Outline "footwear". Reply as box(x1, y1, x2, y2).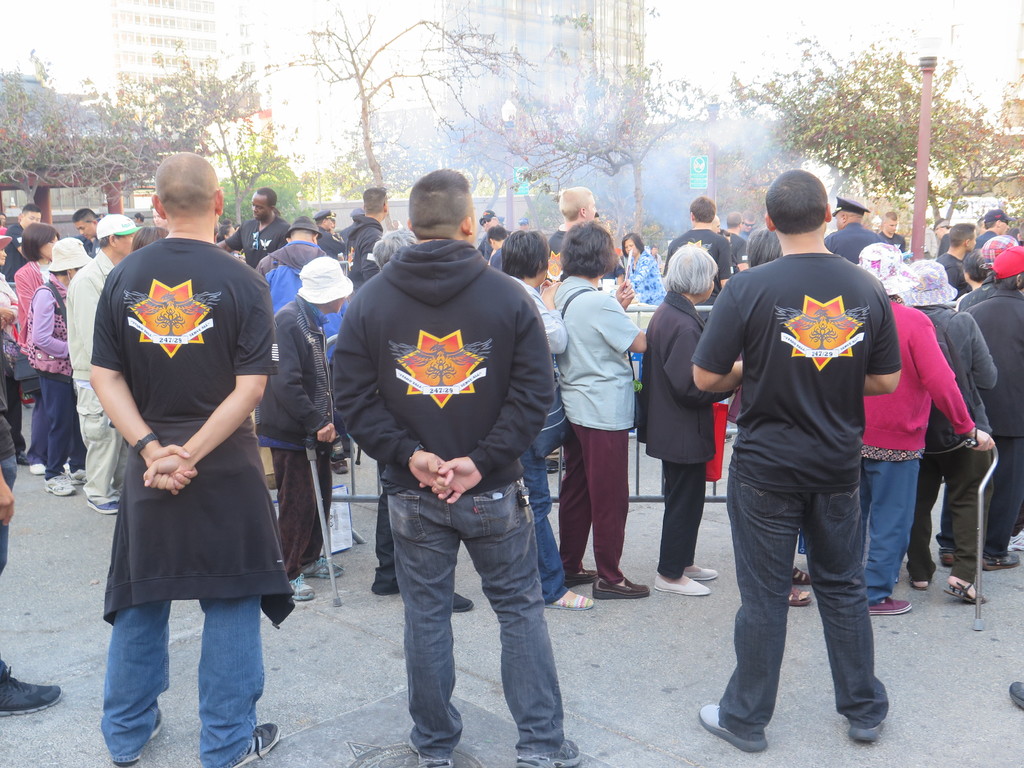
box(943, 579, 982, 602).
